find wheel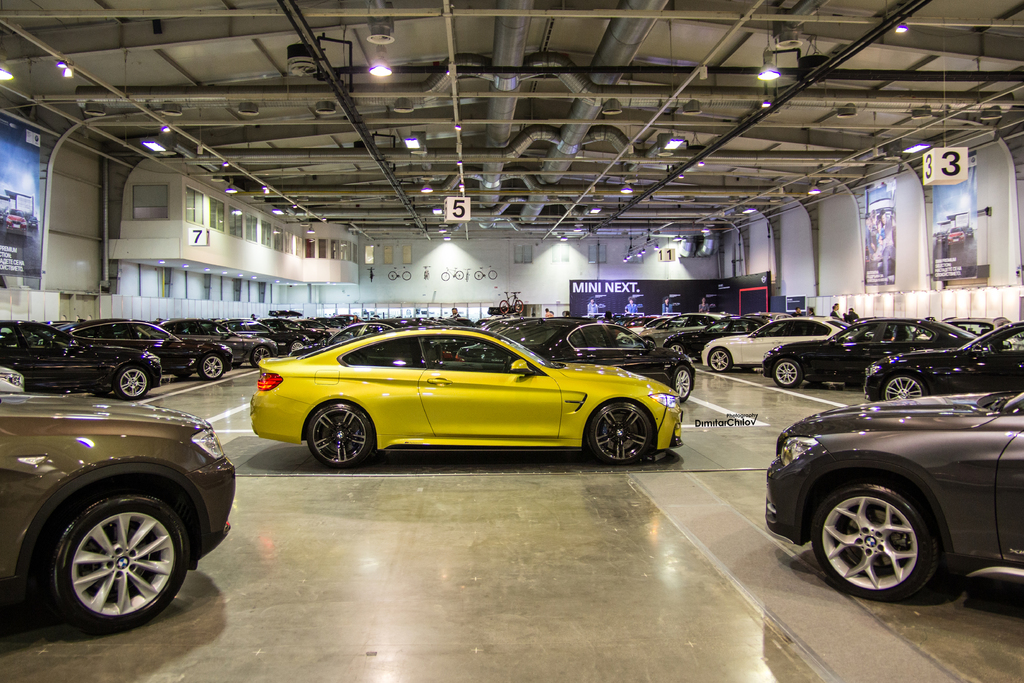
bbox(586, 397, 649, 463)
